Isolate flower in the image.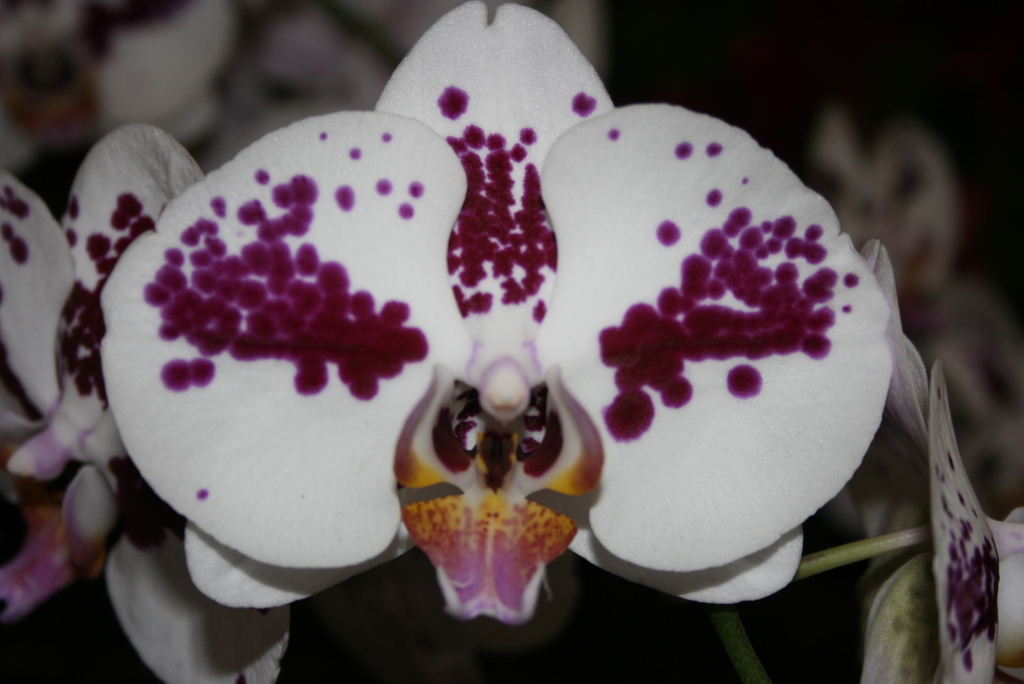
Isolated region: <box>80,3,913,681</box>.
